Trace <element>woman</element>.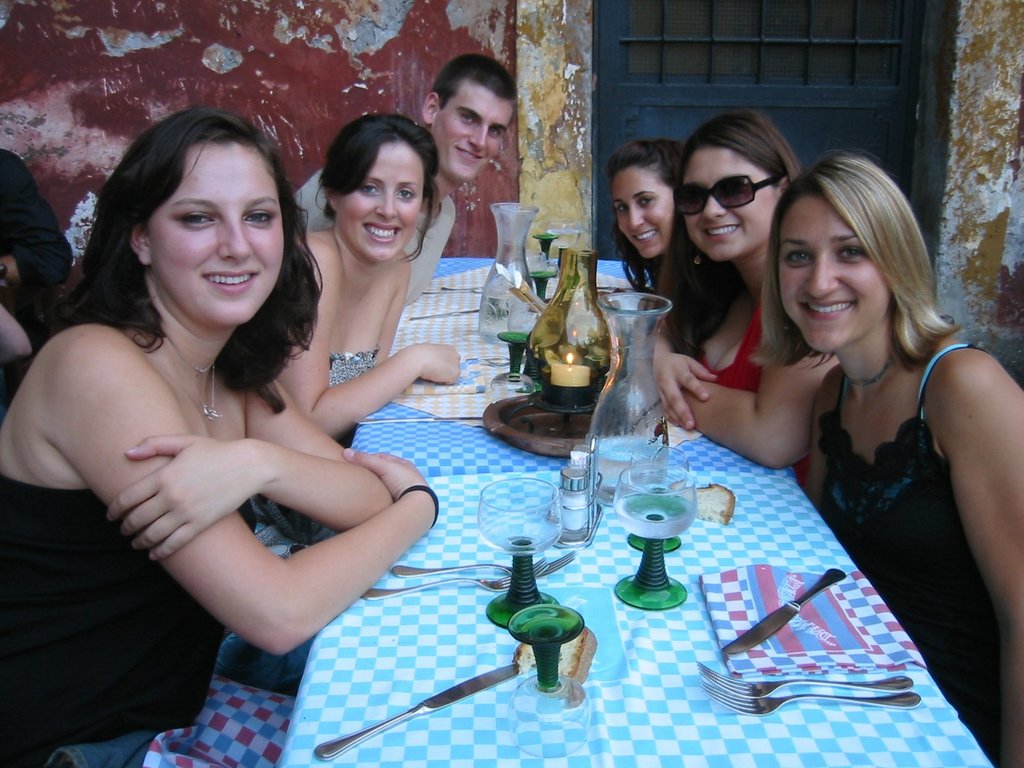
Traced to region(654, 105, 843, 486).
